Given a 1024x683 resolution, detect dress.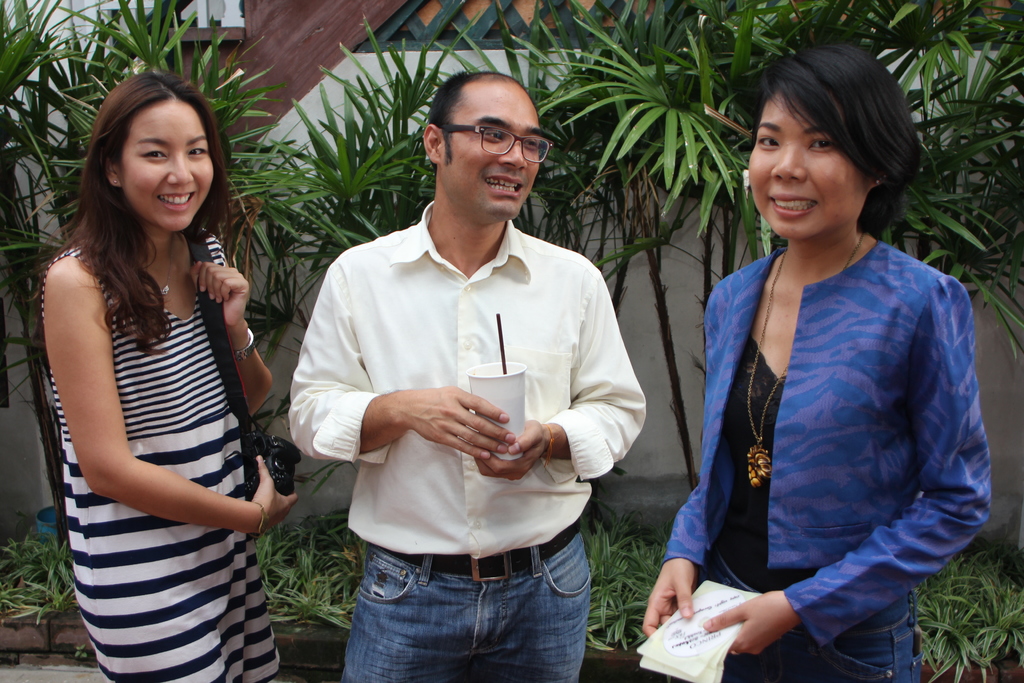
locate(38, 219, 281, 682).
